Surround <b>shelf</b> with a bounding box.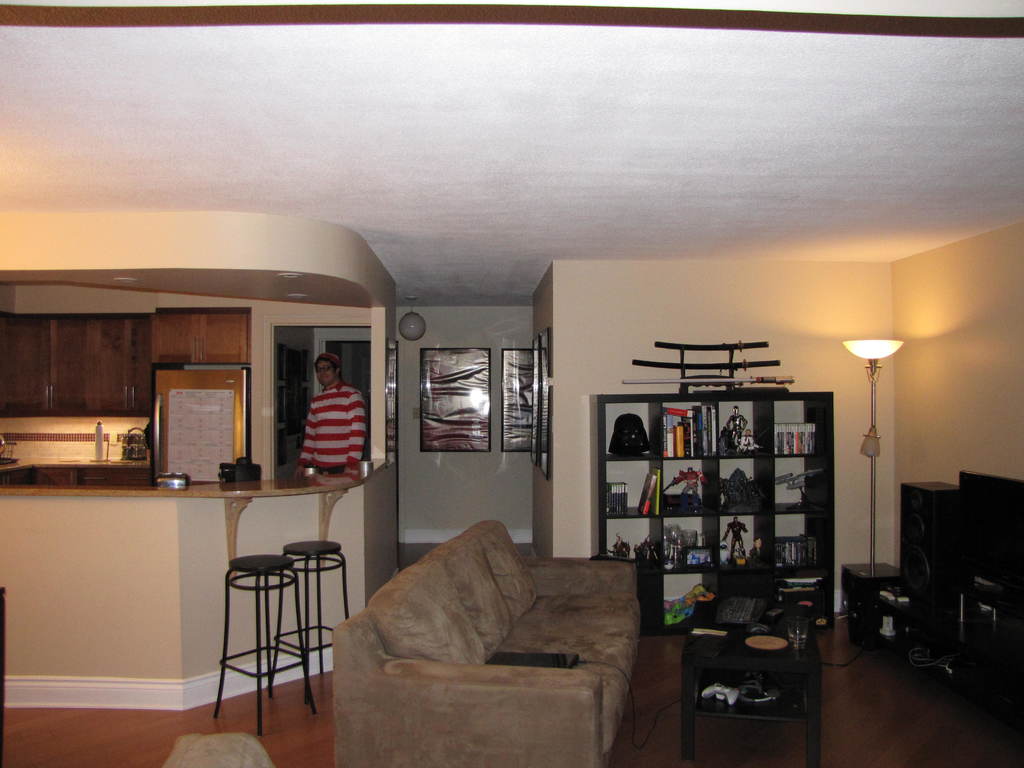
666,511,719,574.
